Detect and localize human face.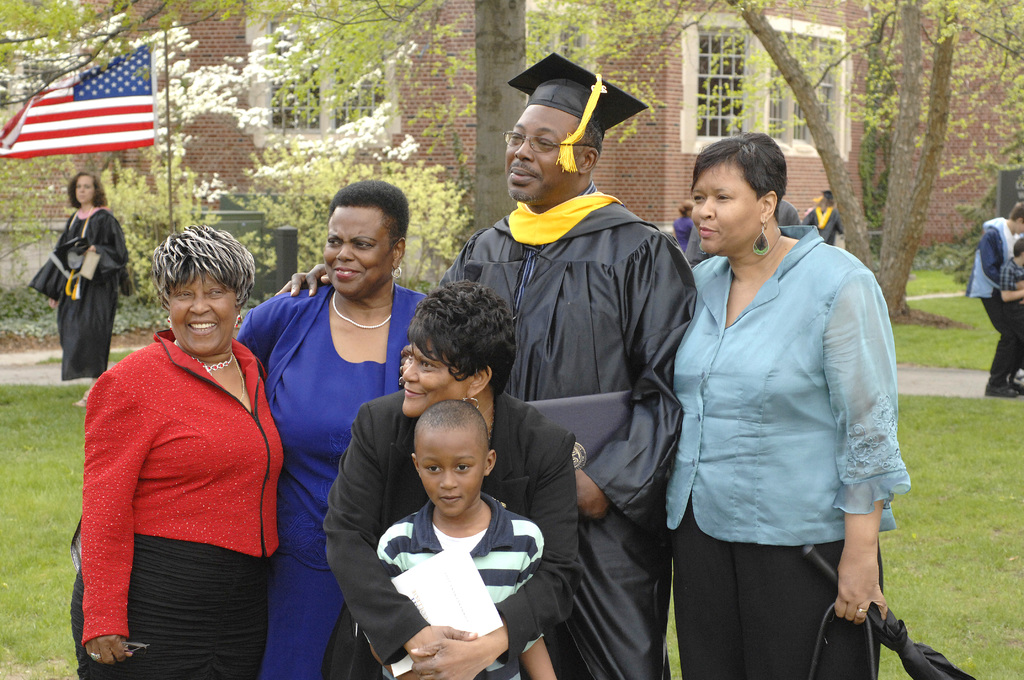
Localized at l=416, t=429, r=486, b=519.
